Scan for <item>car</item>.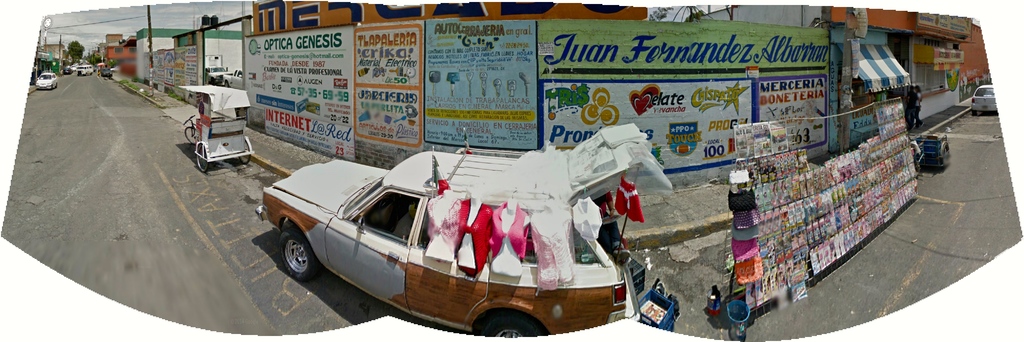
Scan result: Rect(253, 148, 675, 338).
